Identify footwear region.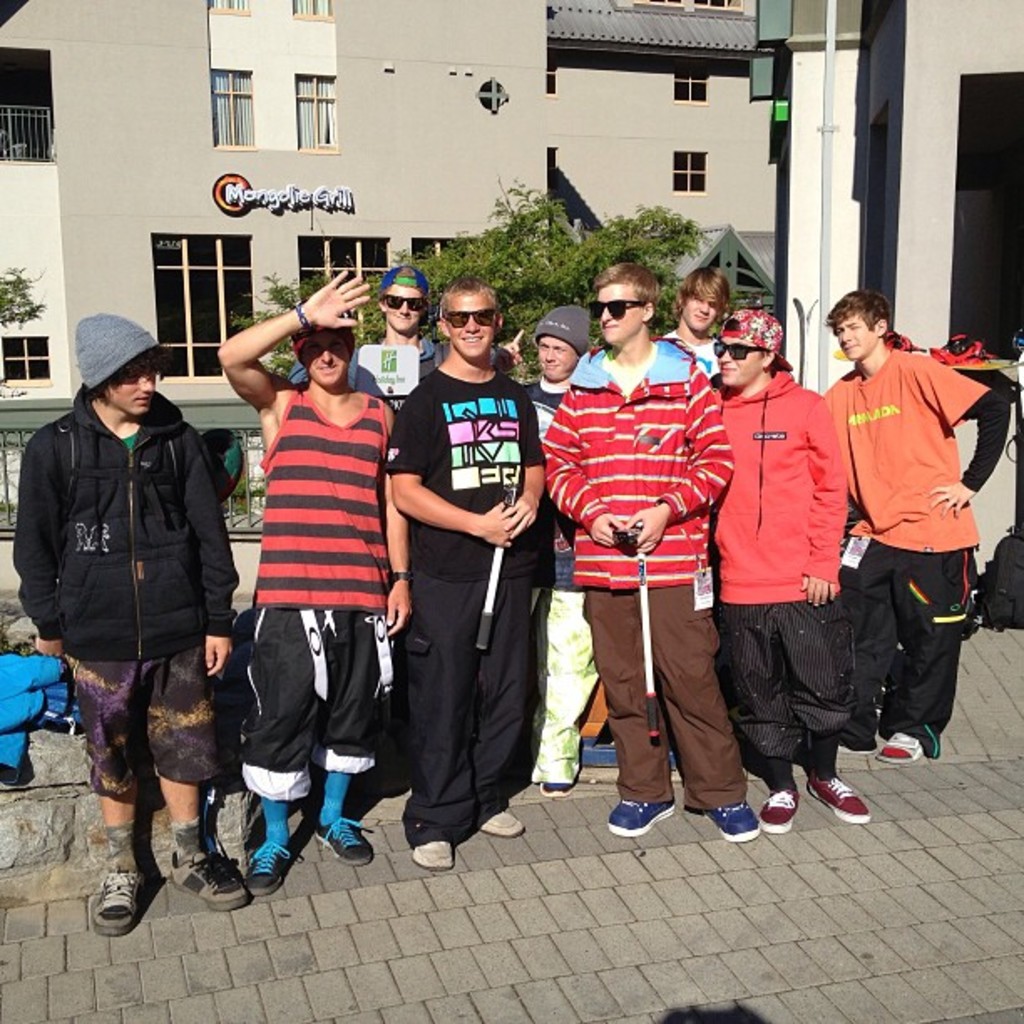
Region: region(410, 835, 455, 870).
